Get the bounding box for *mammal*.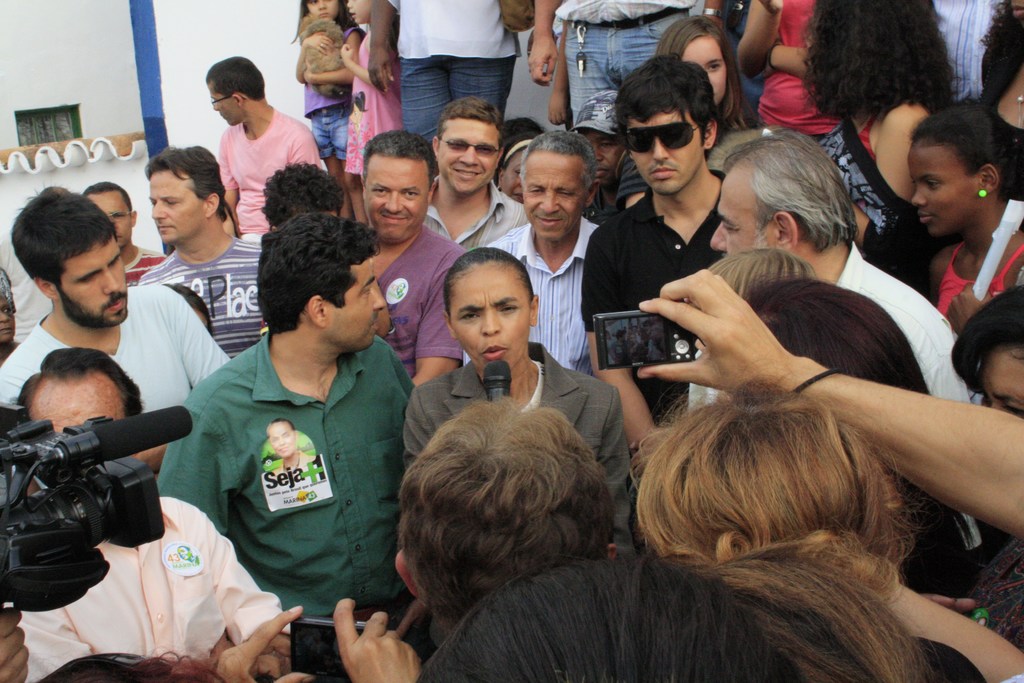
crop(698, 243, 827, 299).
